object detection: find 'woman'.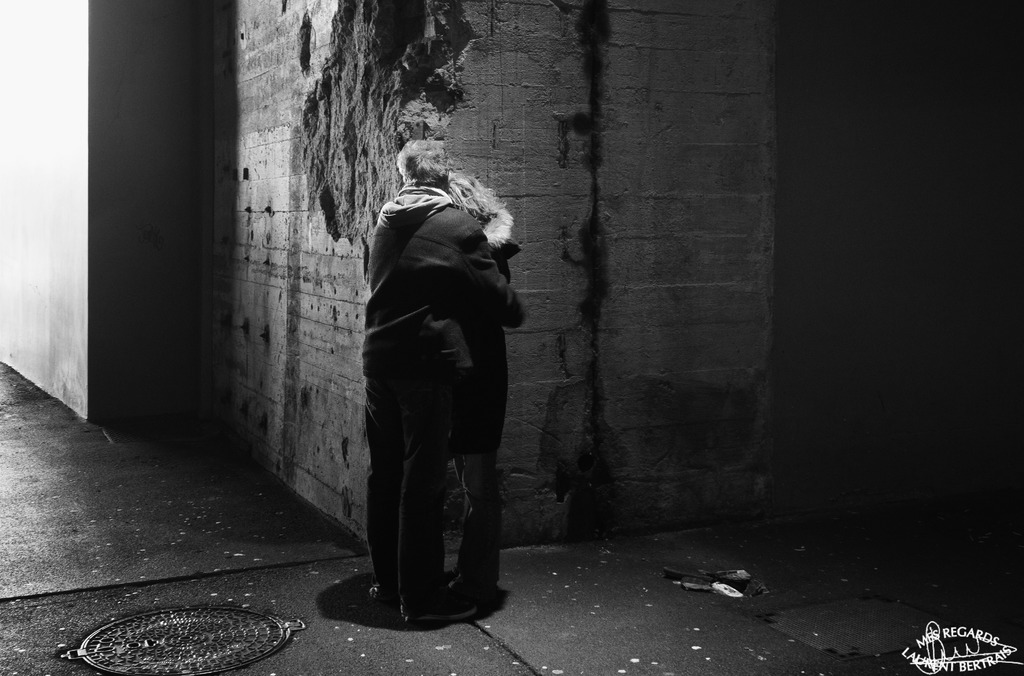
bbox=(444, 170, 521, 597).
